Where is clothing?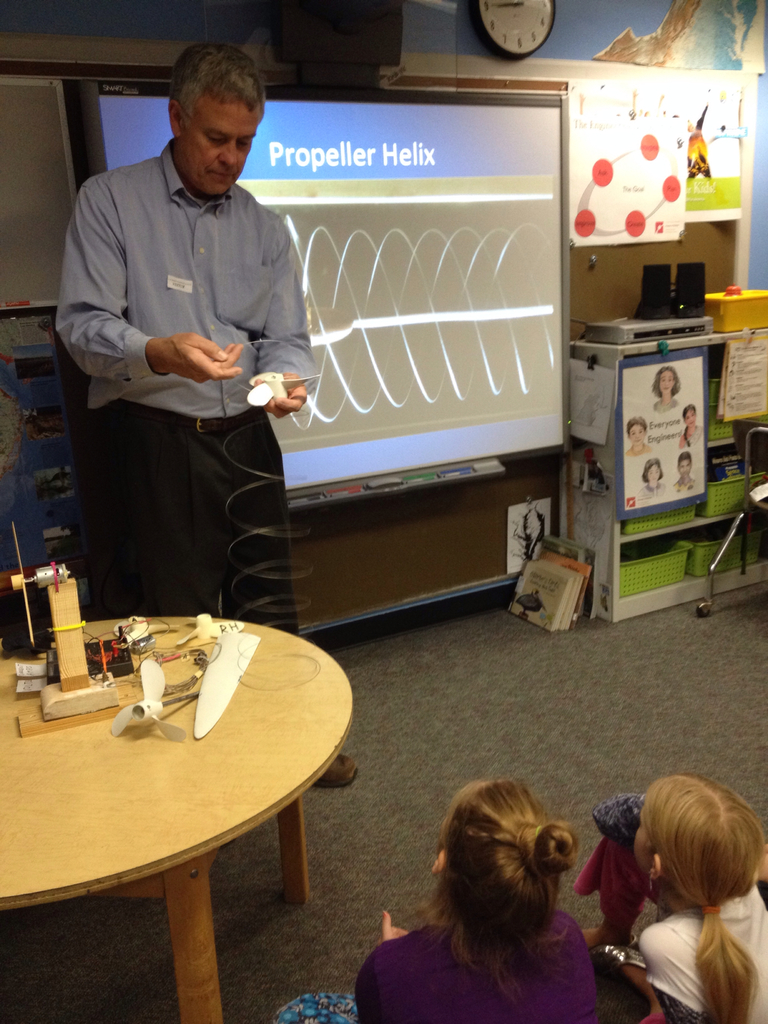
l=630, t=870, r=767, b=1023.
